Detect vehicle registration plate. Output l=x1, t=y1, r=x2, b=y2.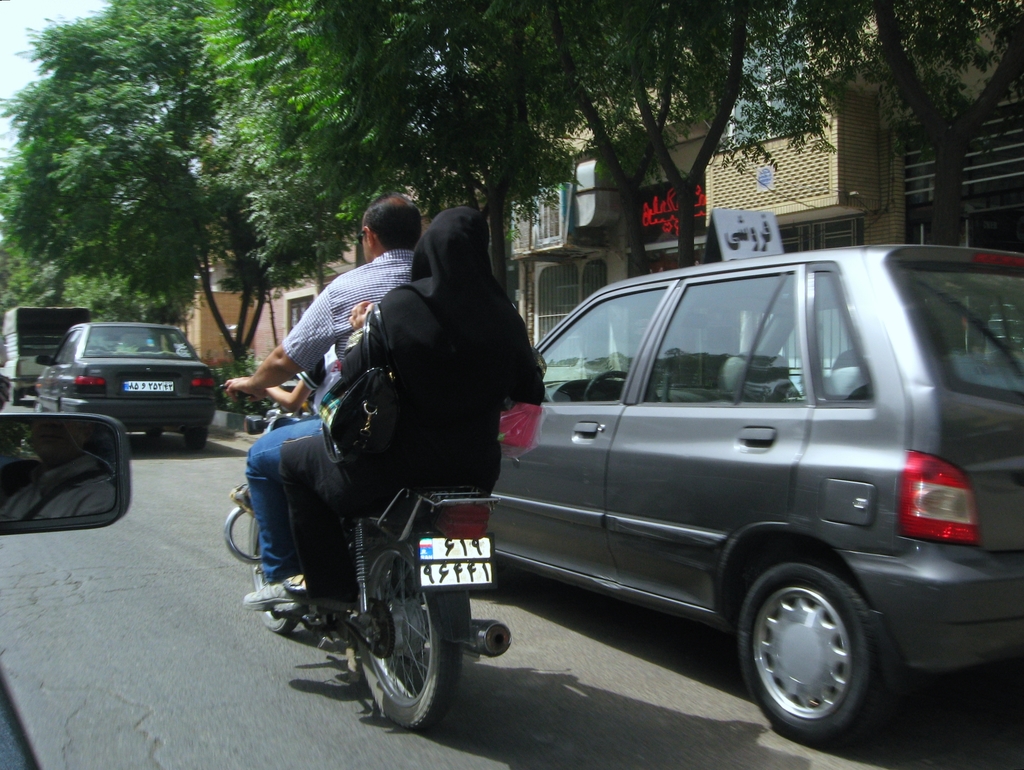
l=414, t=536, r=495, b=591.
